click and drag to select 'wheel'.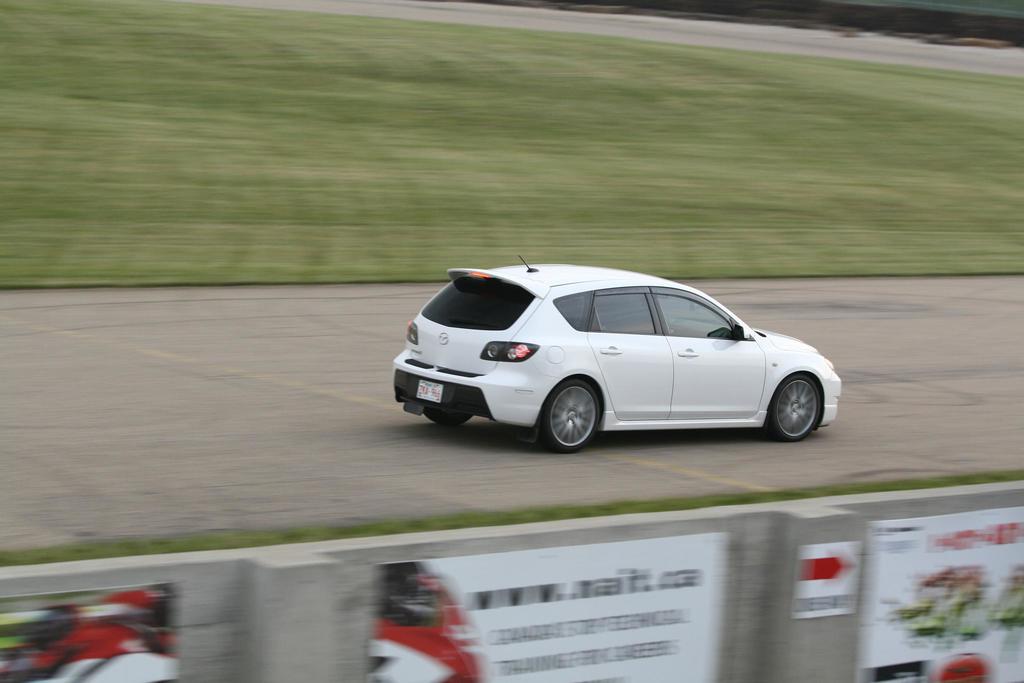
Selection: [left=541, top=385, right=618, bottom=448].
